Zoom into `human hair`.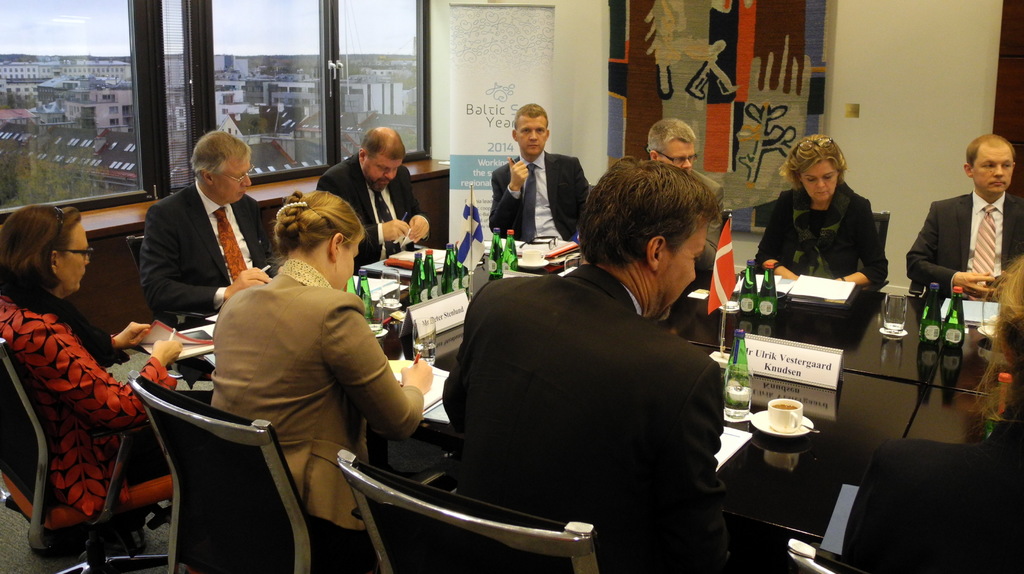
Zoom target: <region>566, 155, 738, 274</region>.
